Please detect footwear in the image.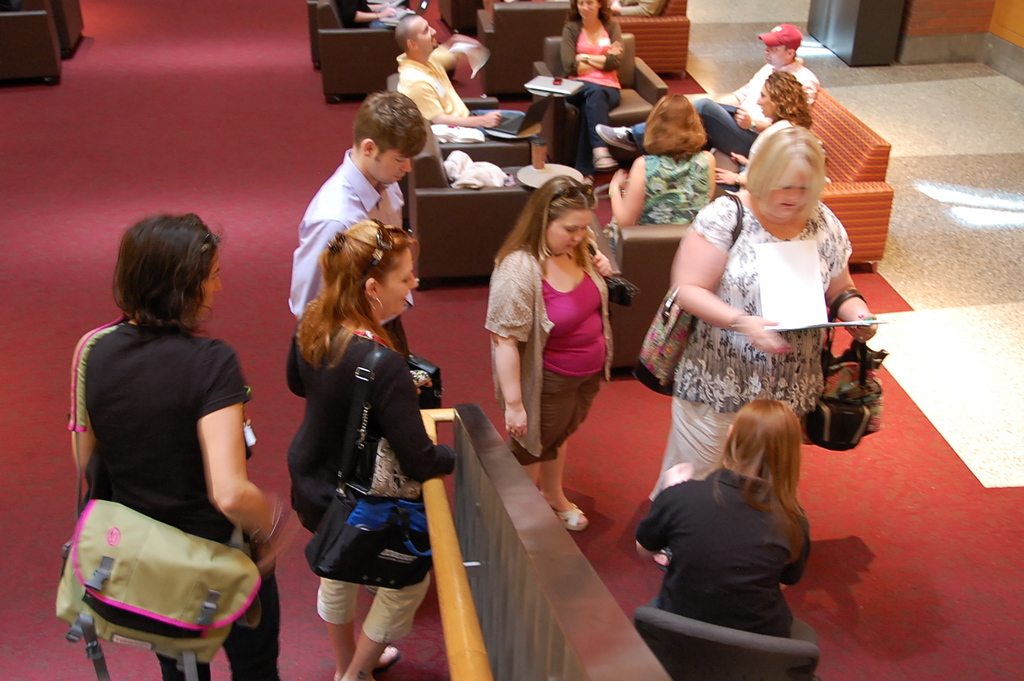
bbox=(590, 147, 615, 174).
